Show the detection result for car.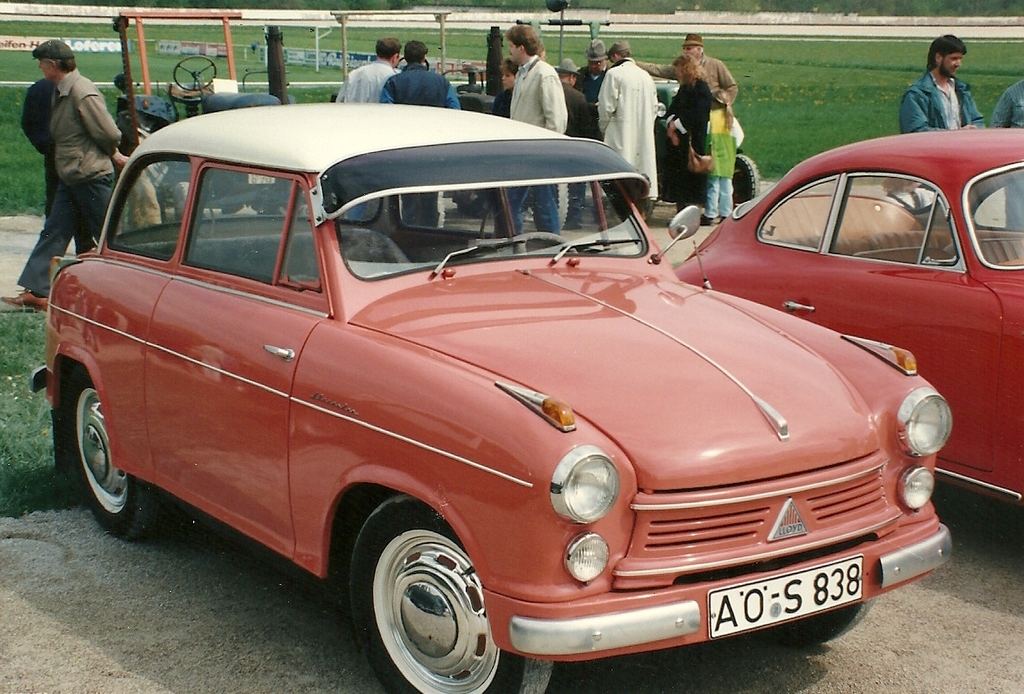
rect(682, 130, 1023, 510).
